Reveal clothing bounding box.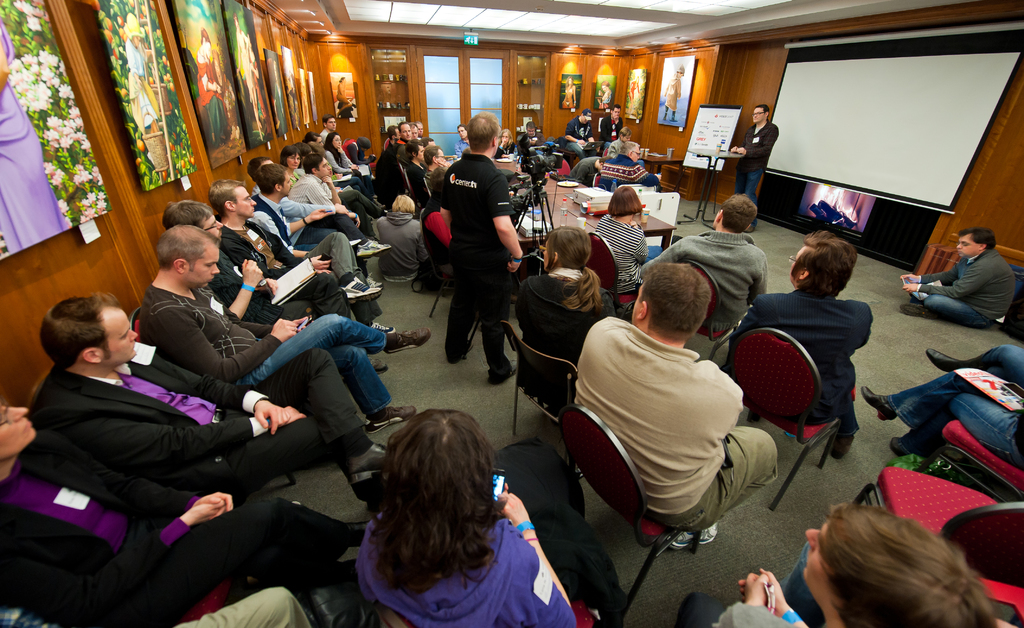
Revealed: crop(575, 318, 780, 527).
